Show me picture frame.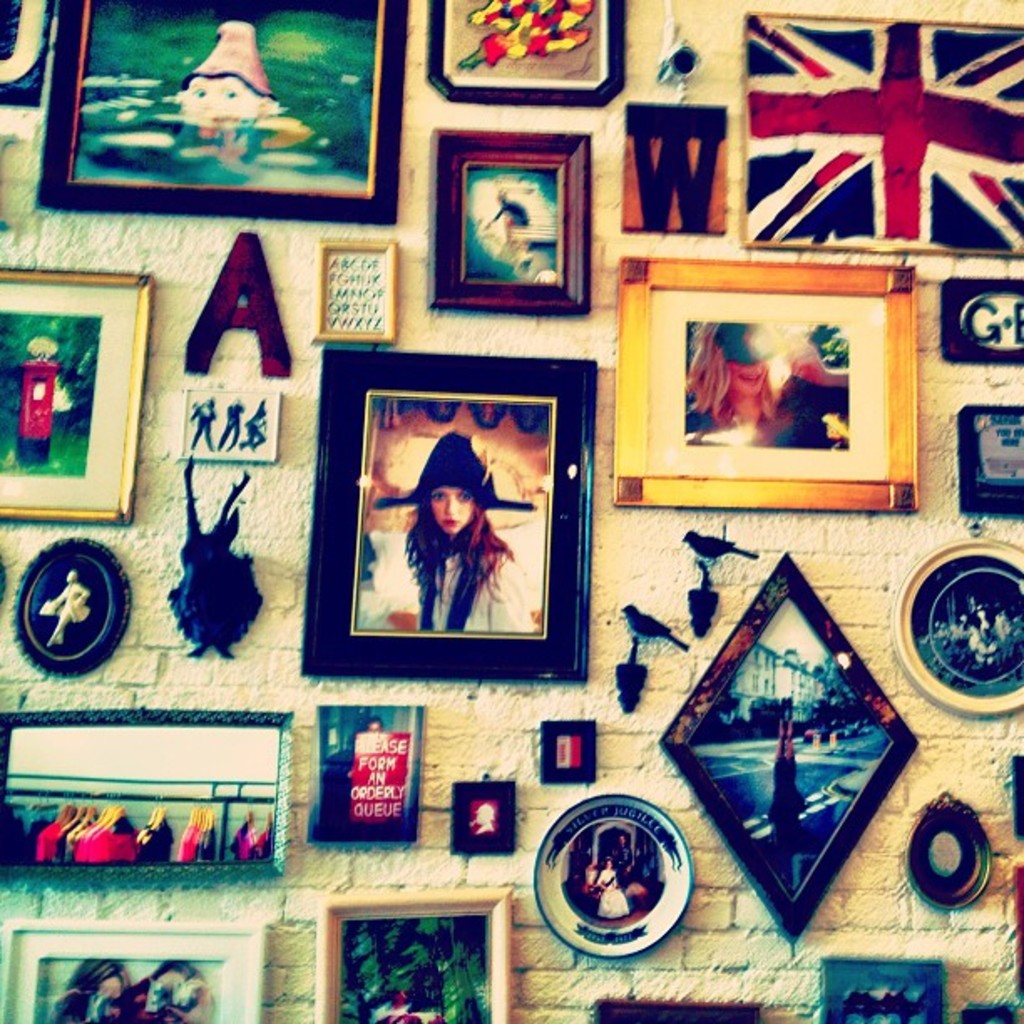
picture frame is here: crop(413, 0, 641, 89).
